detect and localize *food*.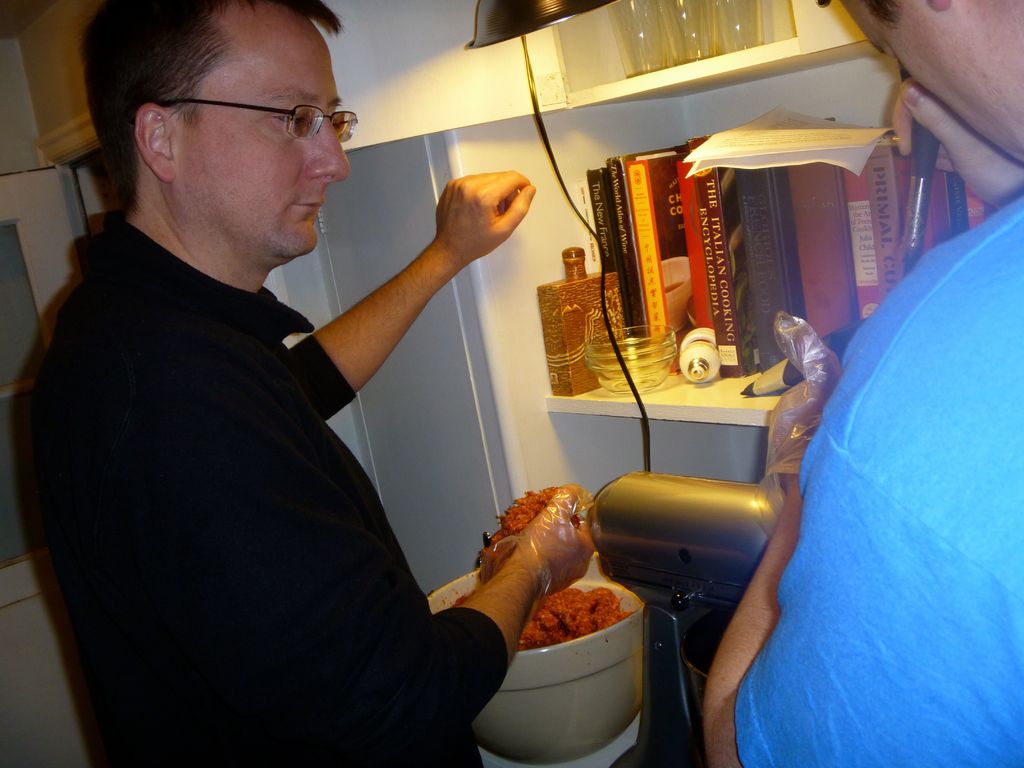
Localized at [x1=473, y1=490, x2=580, y2=579].
